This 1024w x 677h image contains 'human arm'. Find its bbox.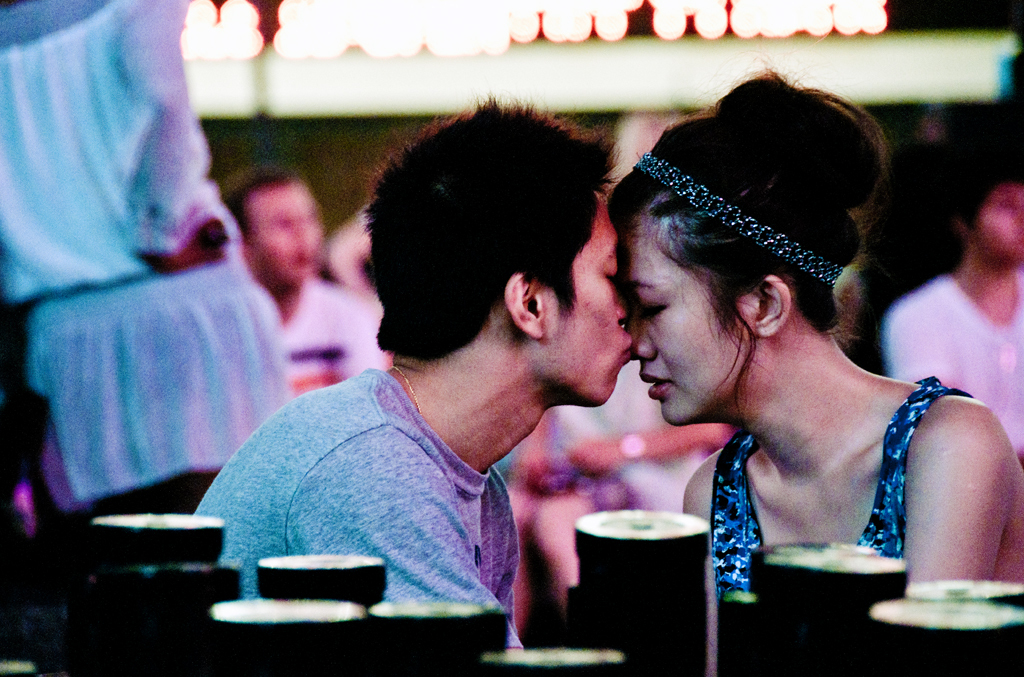
(x1=910, y1=401, x2=1002, y2=582).
